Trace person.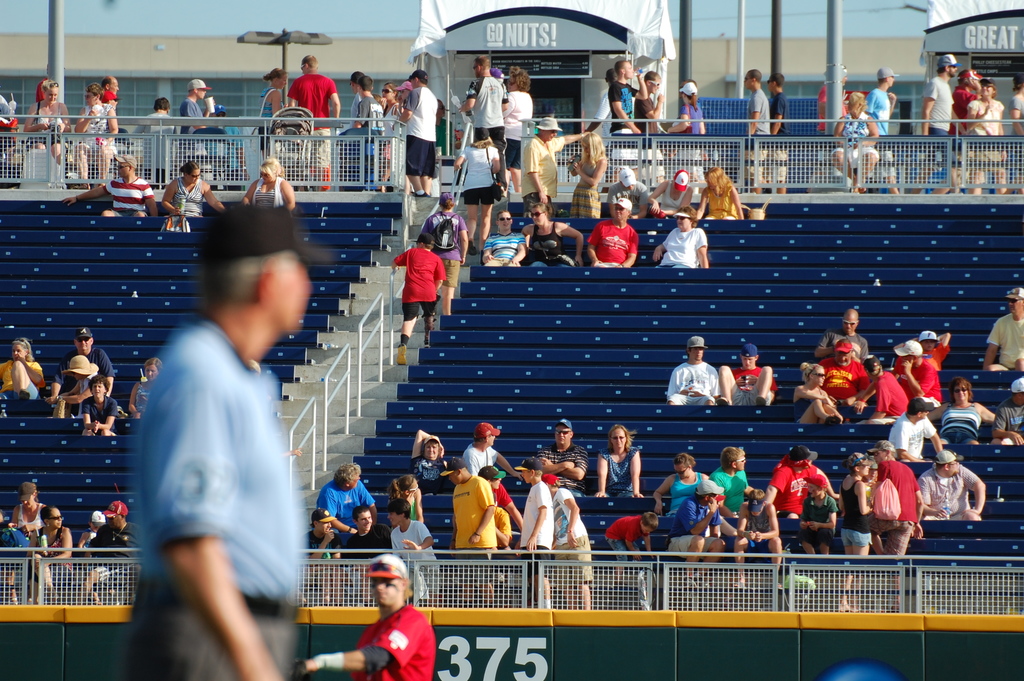
Traced to BBox(1007, 66, 1023, 196).
